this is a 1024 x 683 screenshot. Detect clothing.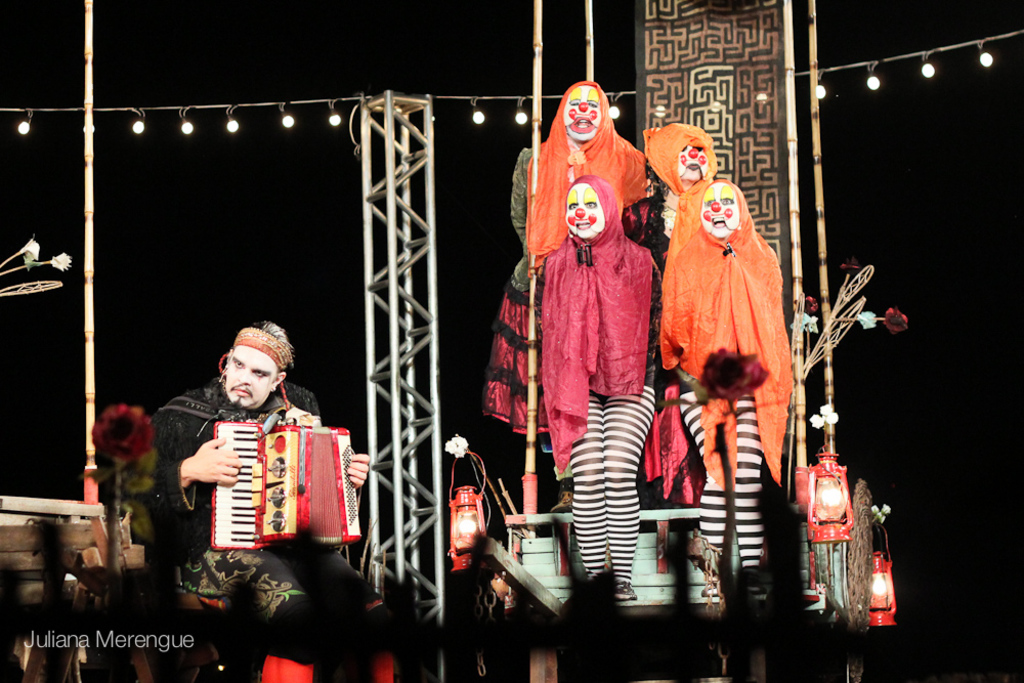
bbox=[131, 376, 318, 568].
